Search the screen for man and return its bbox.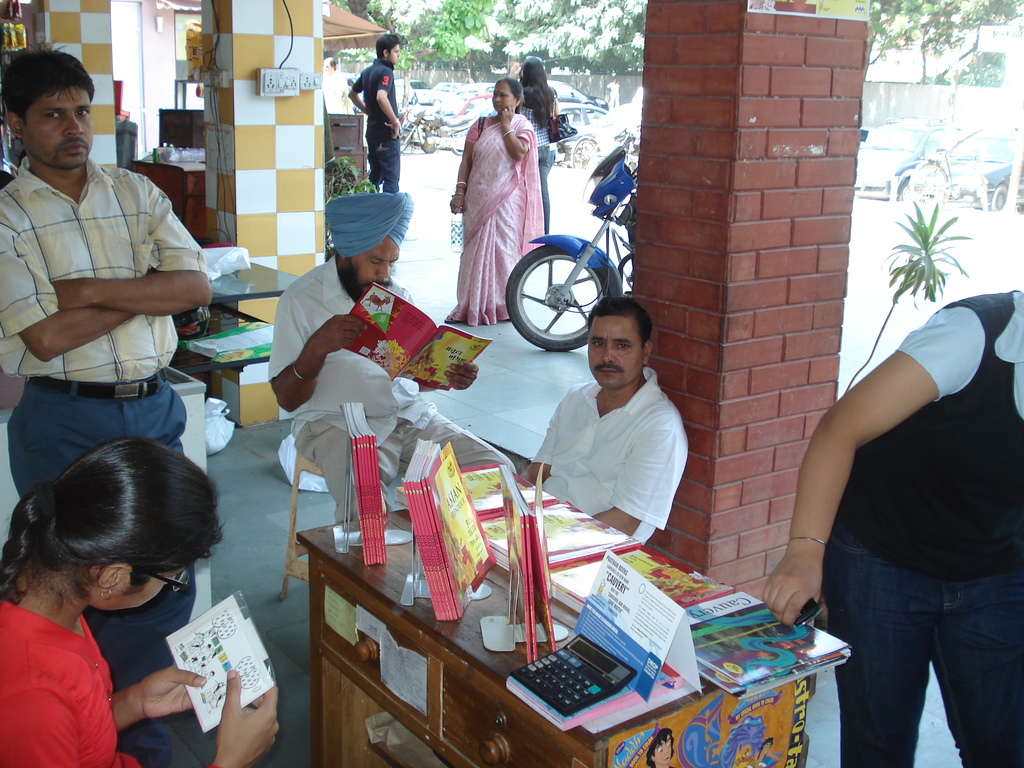
Found: rect(267, 192, 521, 525).
